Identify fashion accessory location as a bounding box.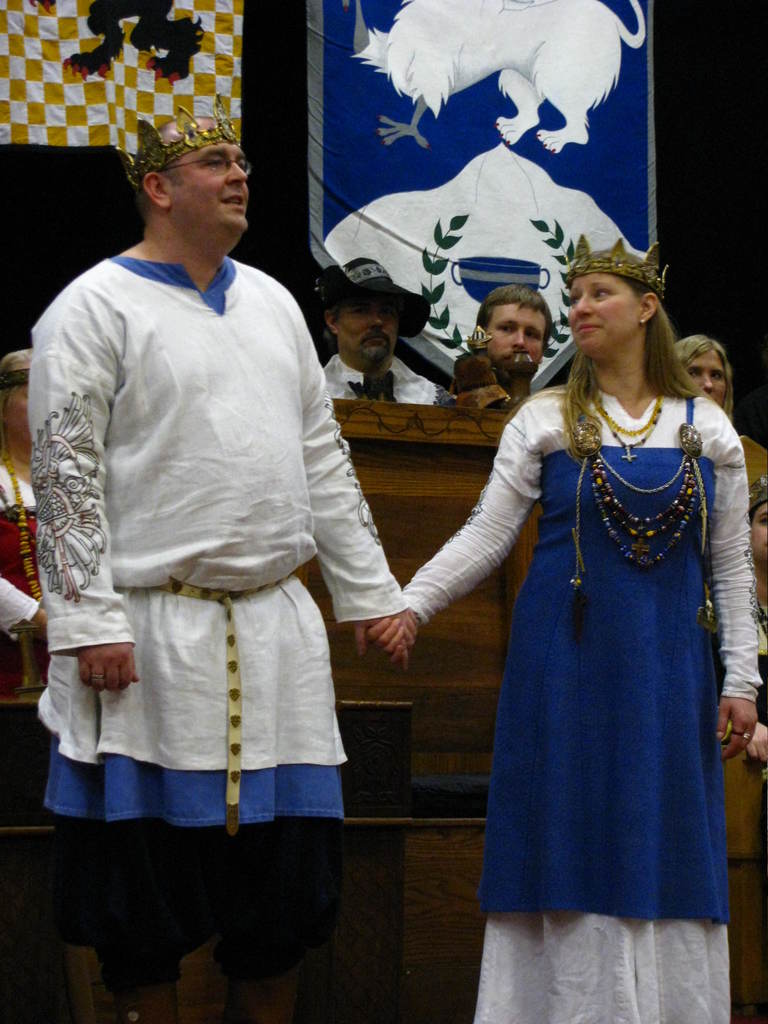
box(589, 381, 663, 437).
